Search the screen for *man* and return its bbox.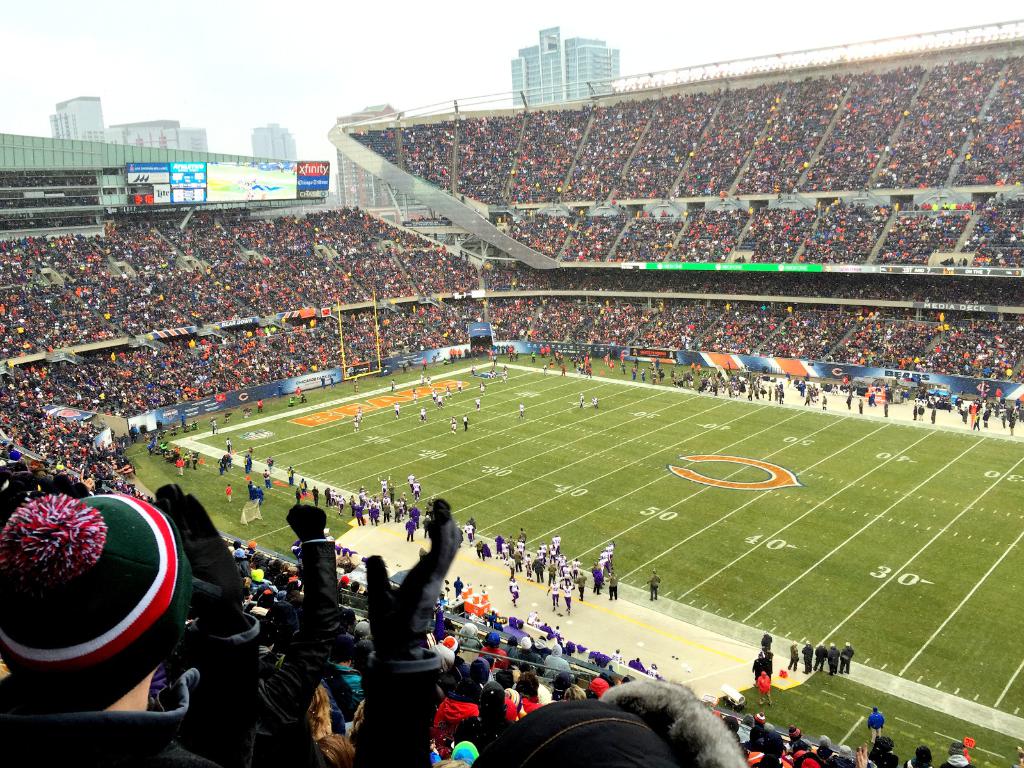
Found: {"x1": 801, "y1": 640, "x2": 813, "y2": 673}.
